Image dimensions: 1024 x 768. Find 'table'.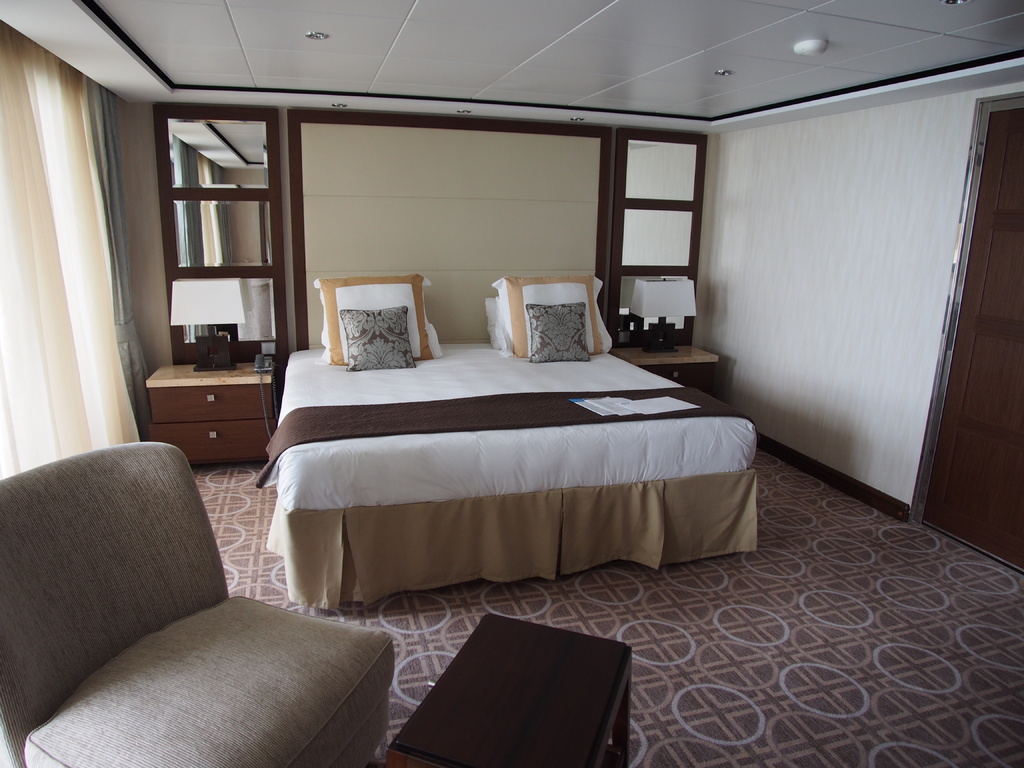
352/604/659/767.
